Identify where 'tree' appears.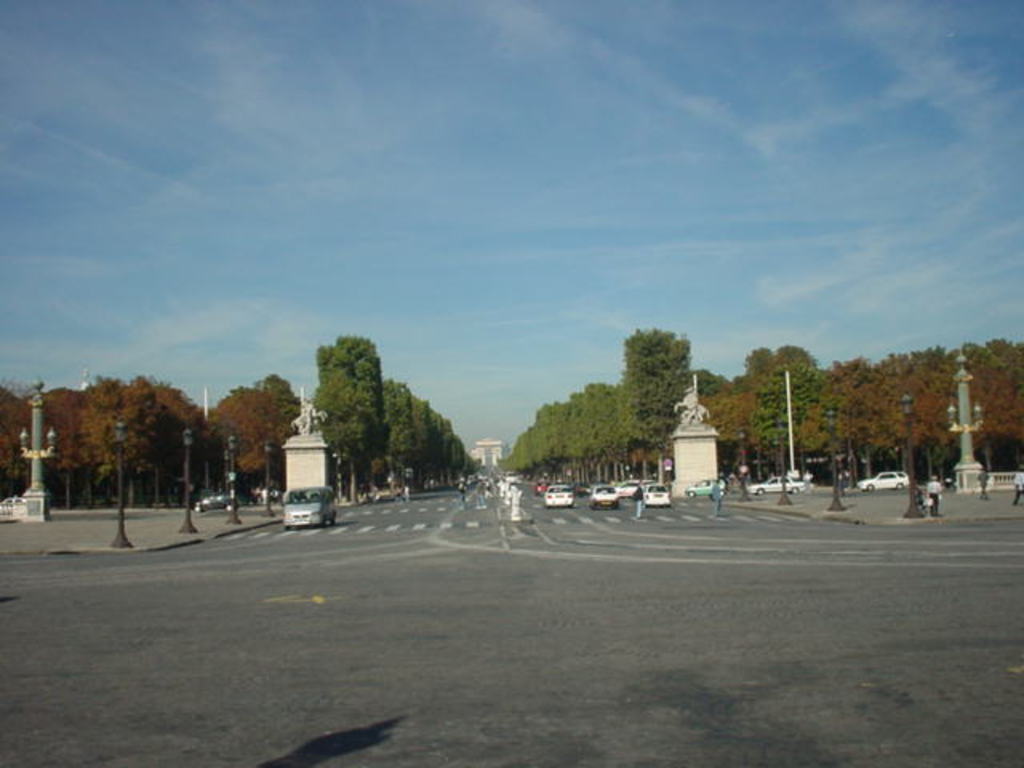
Appears at rect(704, 390, 755, 469).
